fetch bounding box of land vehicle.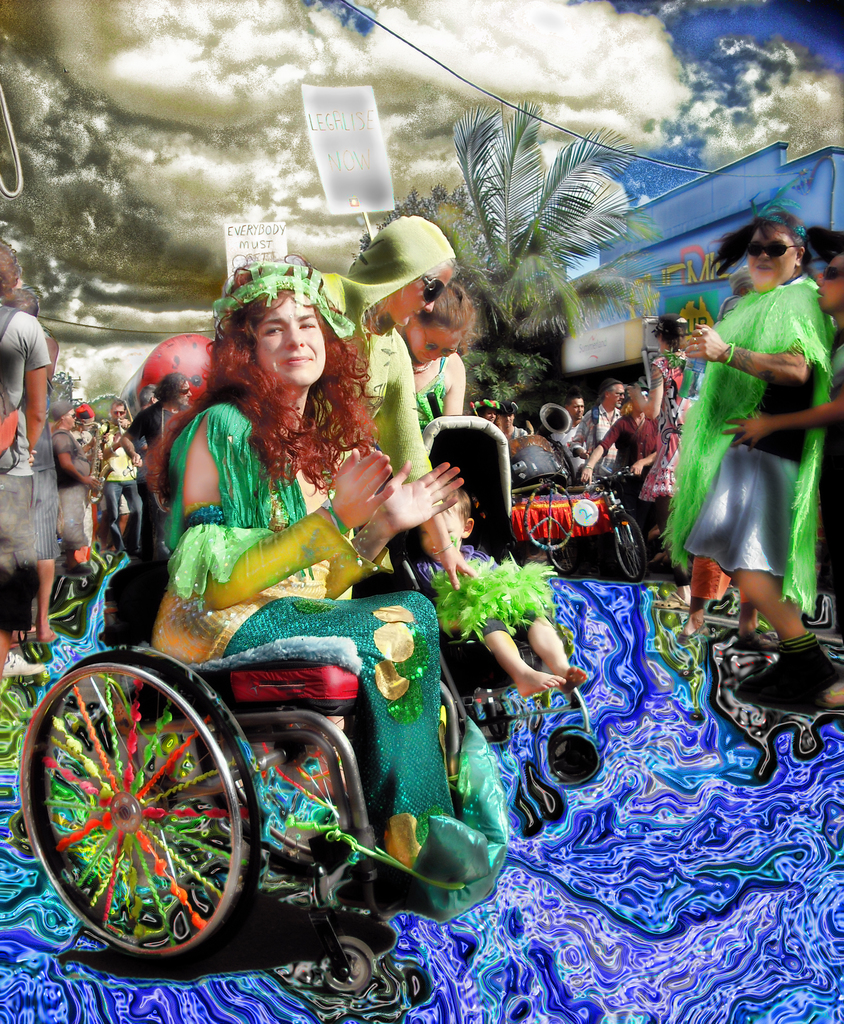
Bbox: region(1, 353, 571, 980).
